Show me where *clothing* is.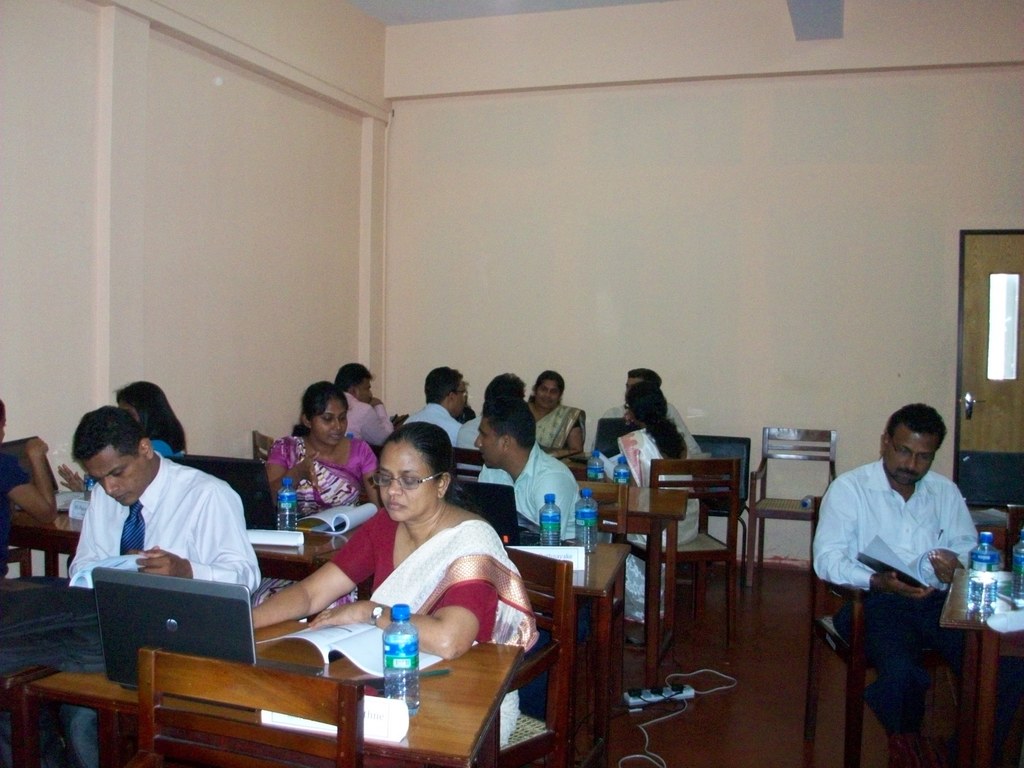
*clothing* is at select_region(253, 428, 380, 527).
